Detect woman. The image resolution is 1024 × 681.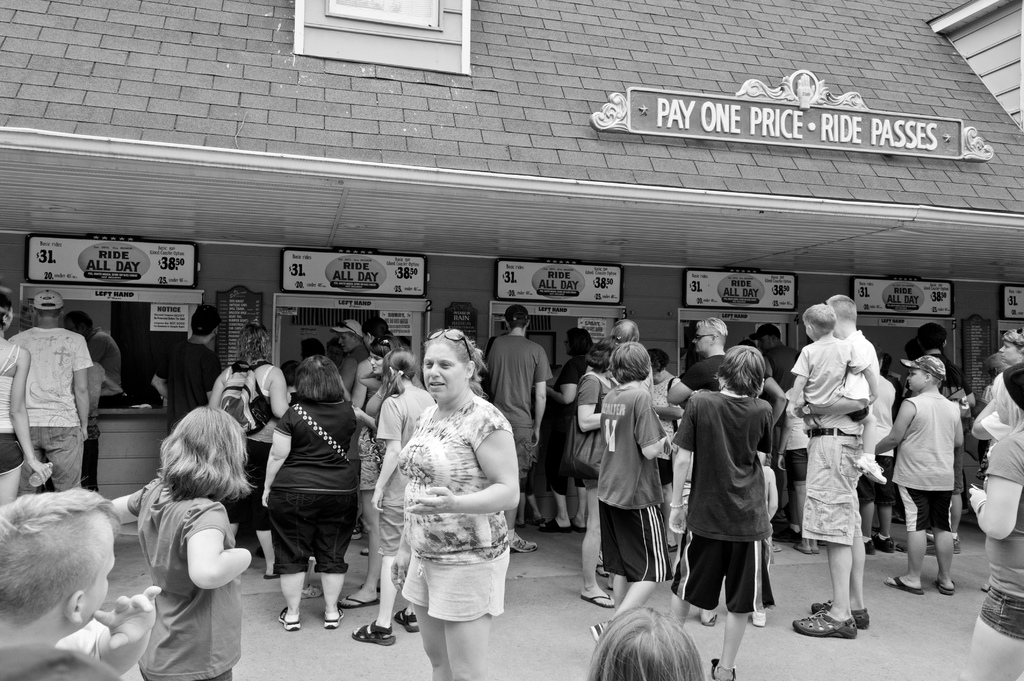
970/364/1023/680.
